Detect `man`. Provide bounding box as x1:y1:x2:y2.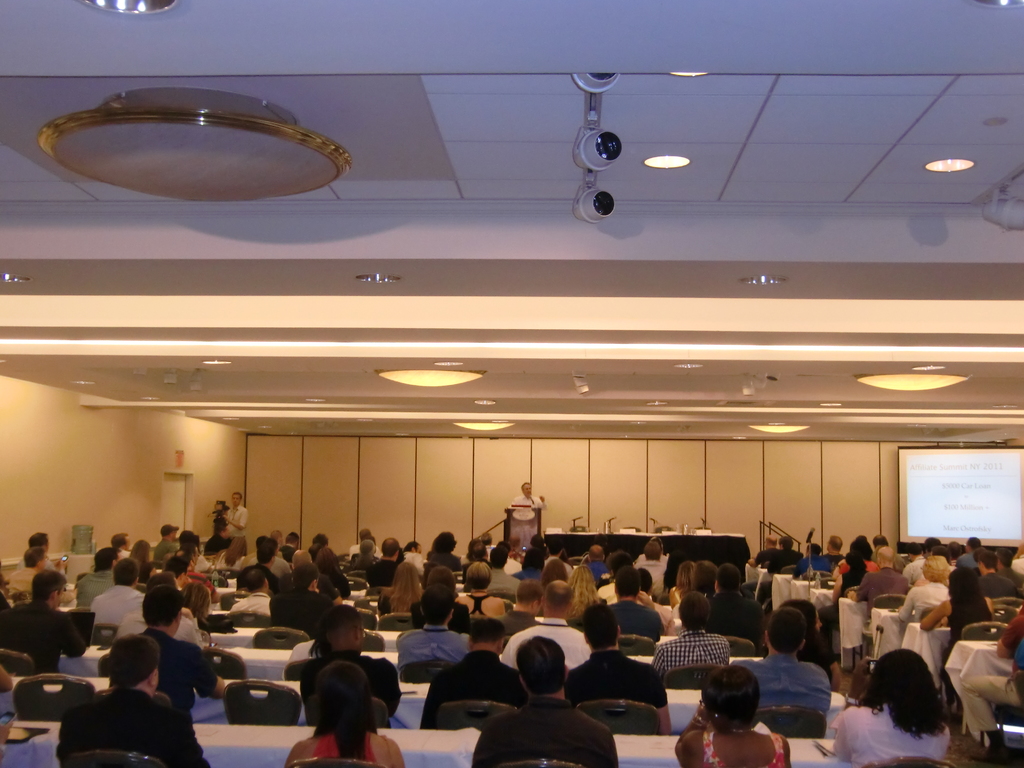
639:537:666:597.
